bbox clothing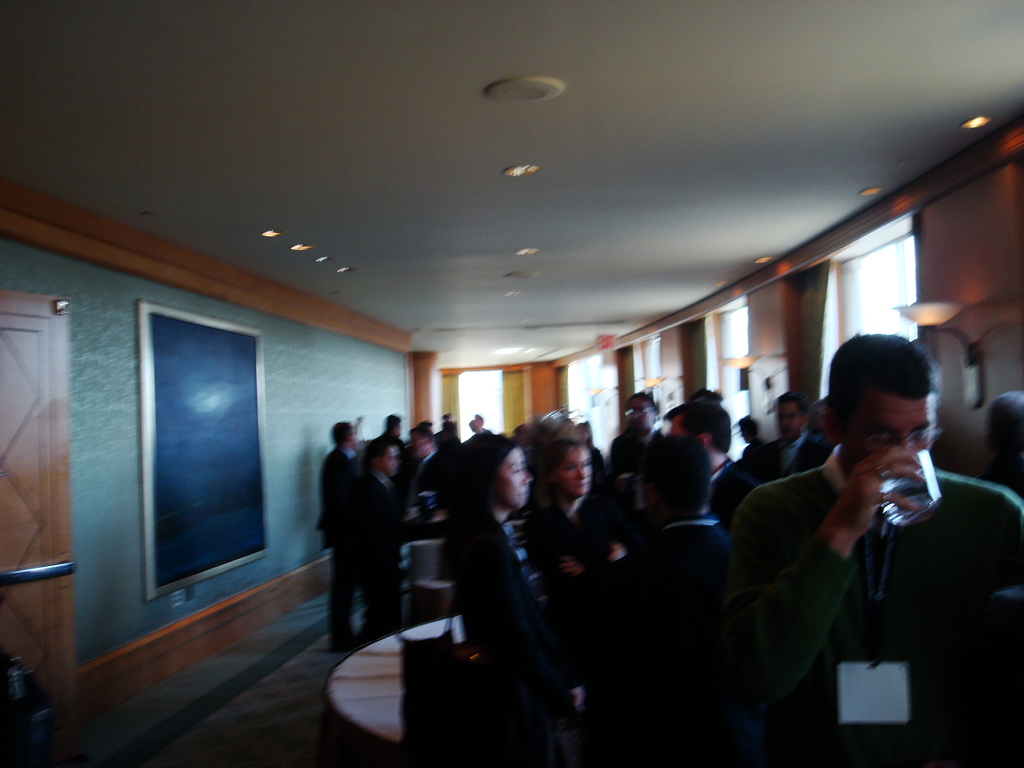
(left=723, top=446, right=1023, bottom=767)
